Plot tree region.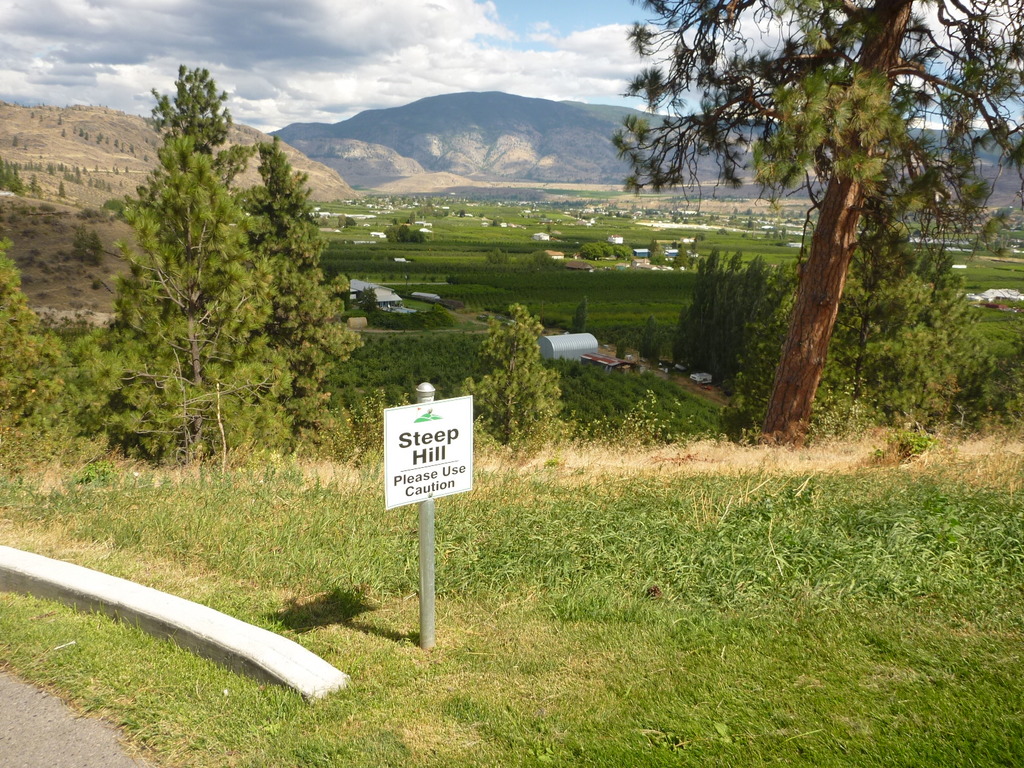
Plotted at [461,295,566,468].
